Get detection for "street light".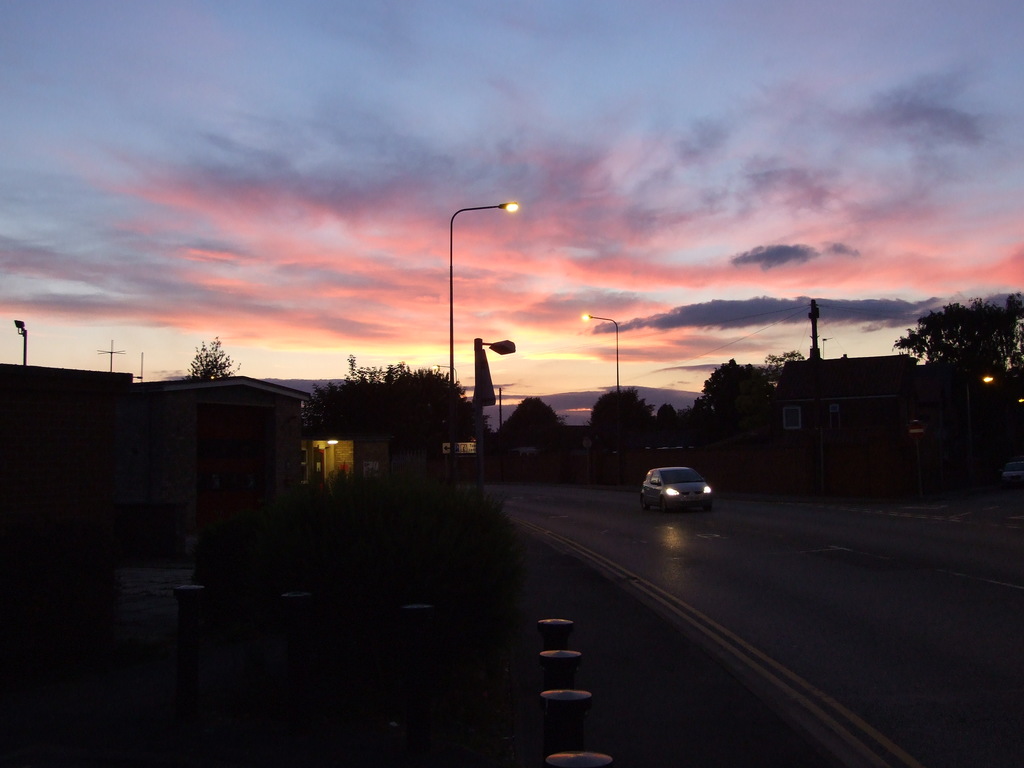
Detection: box=[399, 183, 549, 499].
